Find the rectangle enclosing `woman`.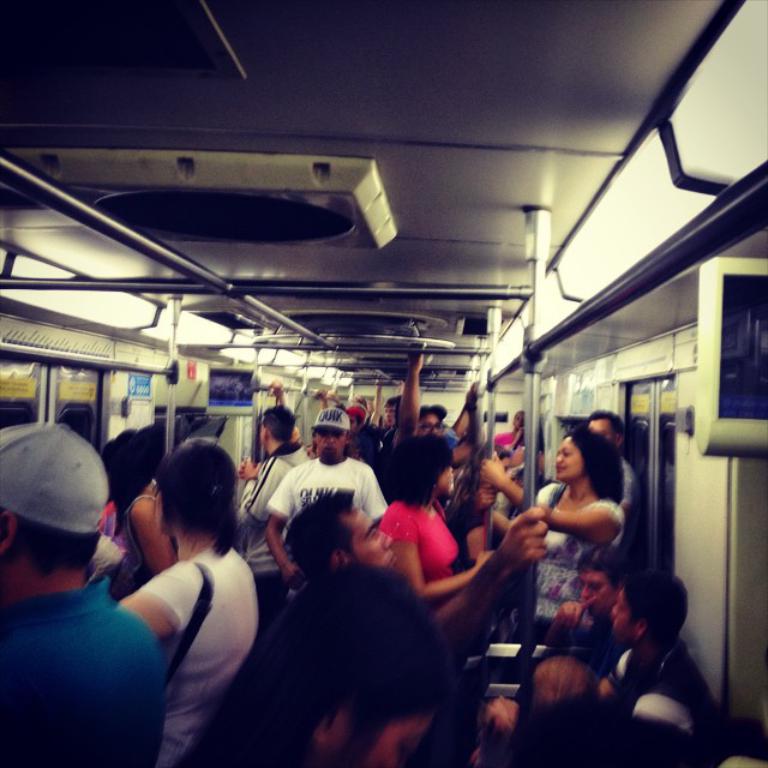
left=371, top=432, right=491, bottom=613.
